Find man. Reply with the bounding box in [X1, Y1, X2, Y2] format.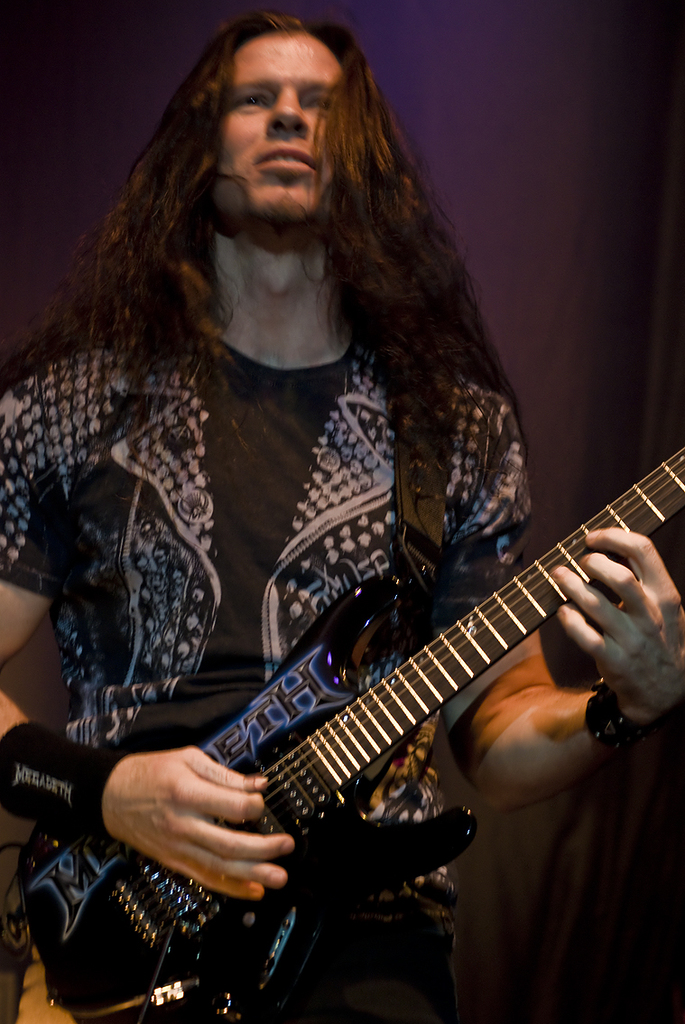
[0, 15, 684, 1023].
